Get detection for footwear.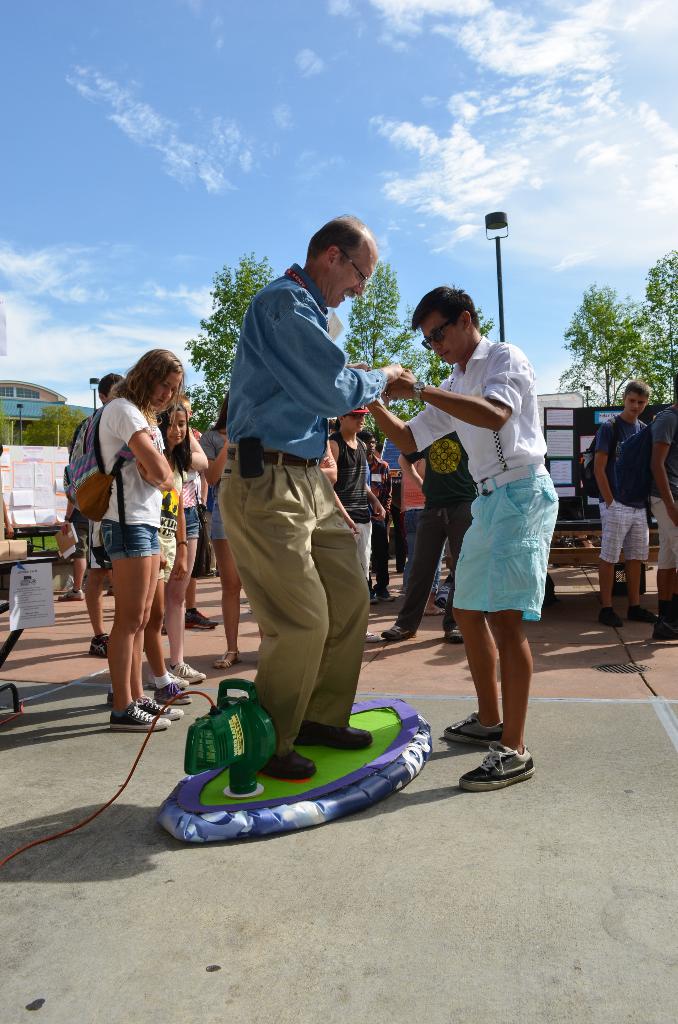
Detection: (left=444, top=712, right=543, bottom=801).
